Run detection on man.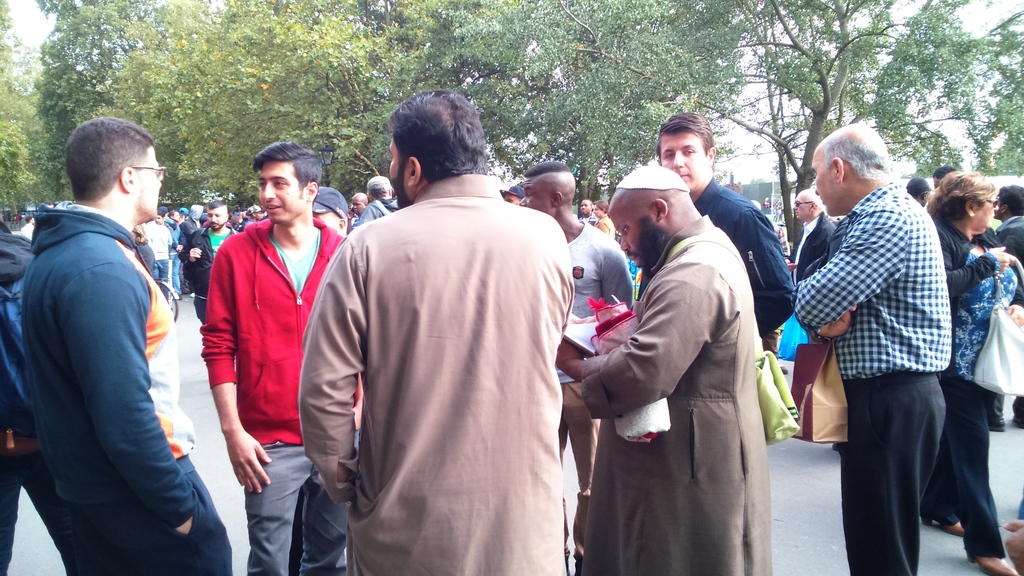
Result: pyautogui.locateOnScreen(562, 162, 772, 575).
